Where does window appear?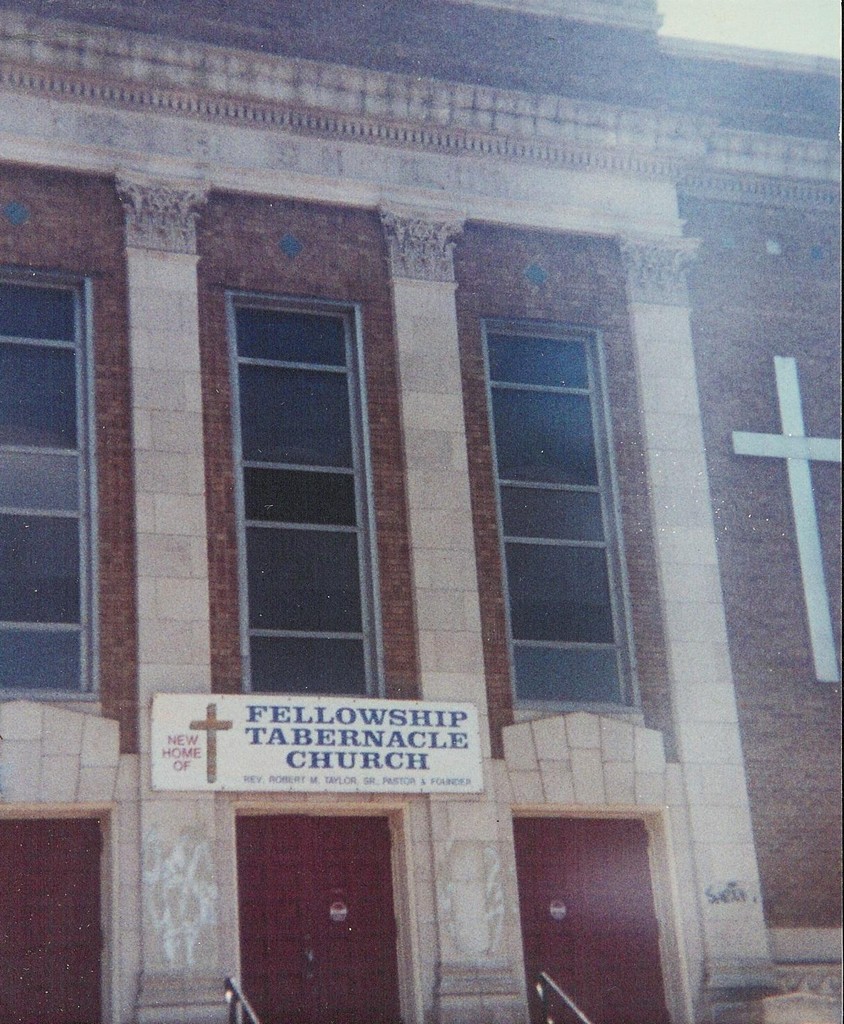
Appears at crop(479, 322, 642, 715).
